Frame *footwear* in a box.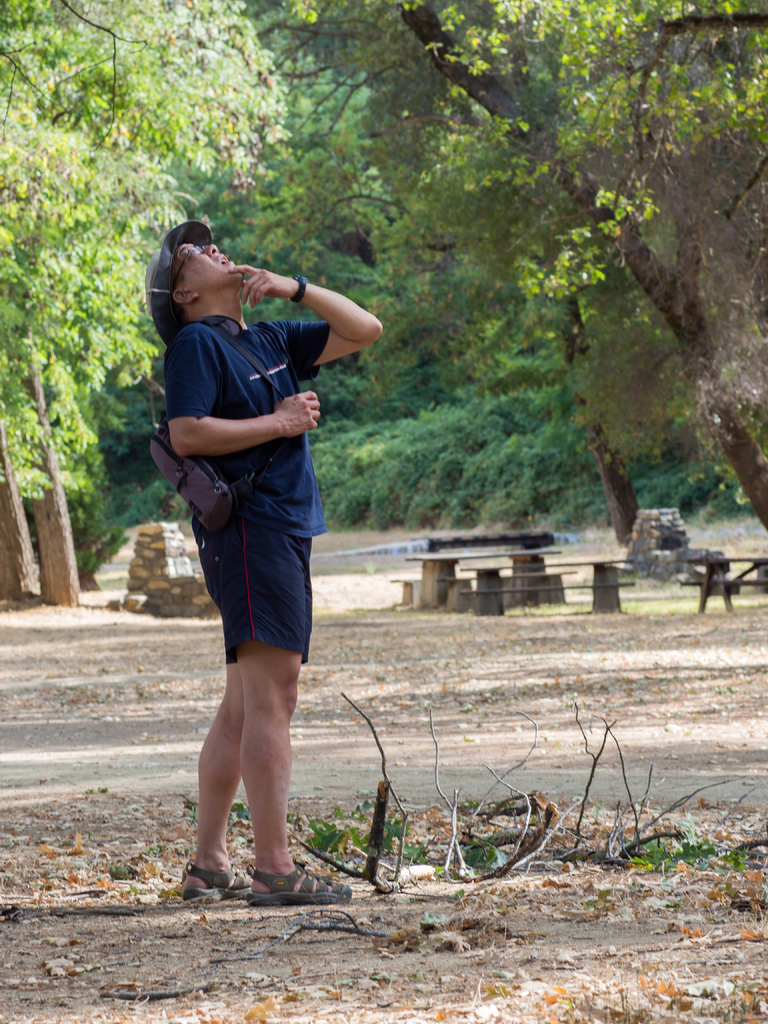
detection(244, 863, 346, 908).
